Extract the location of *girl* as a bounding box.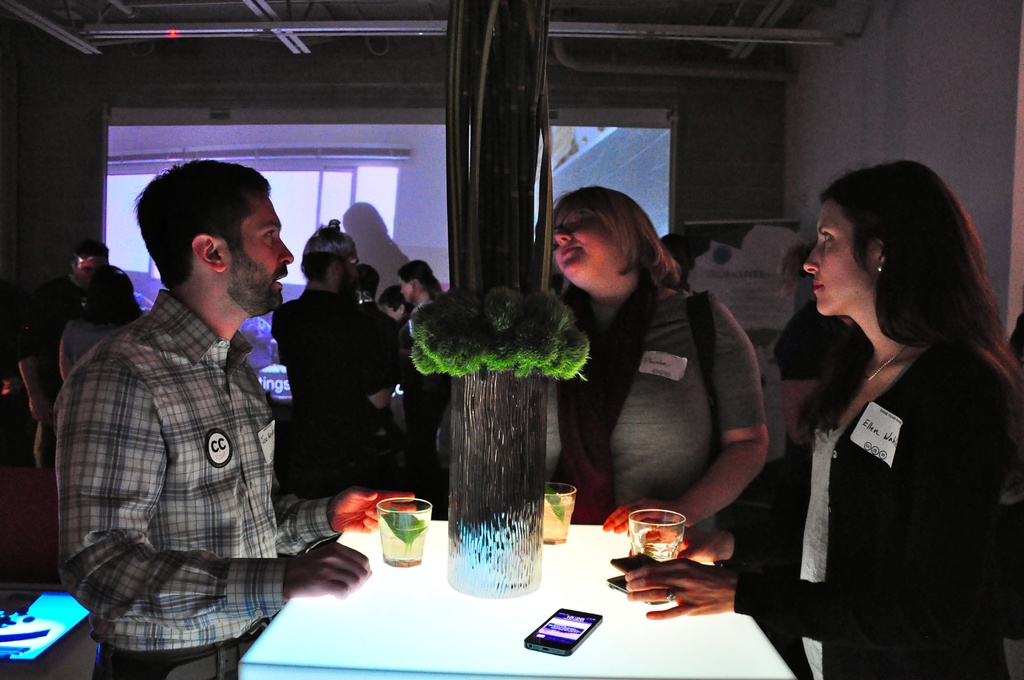
(left=623, top=159, right=1021, bottom=679).
